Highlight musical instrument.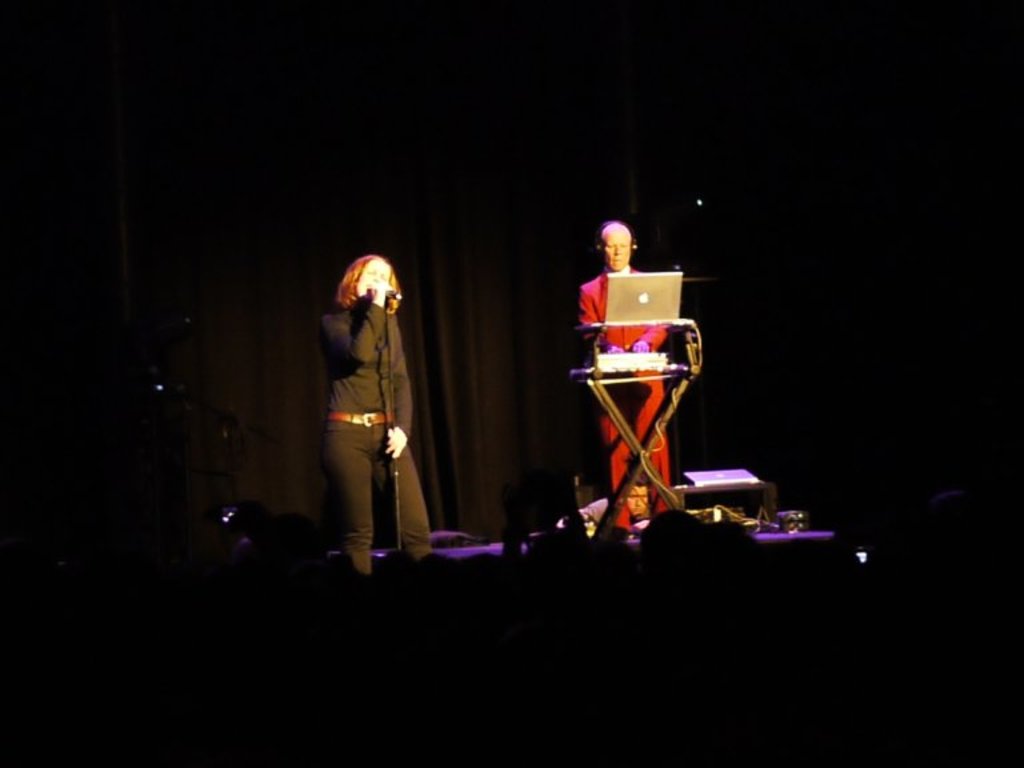
Highlighted region: (571, 320, 696, 537).
